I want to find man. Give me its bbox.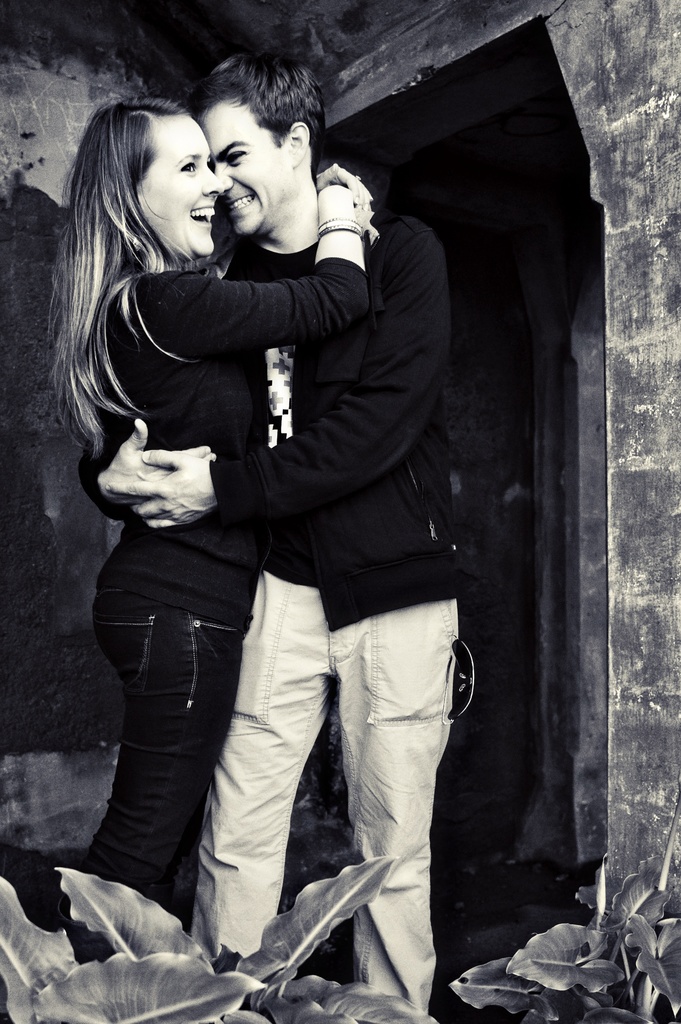
(x1=90, y1=40, x2=480, y2=1016).
